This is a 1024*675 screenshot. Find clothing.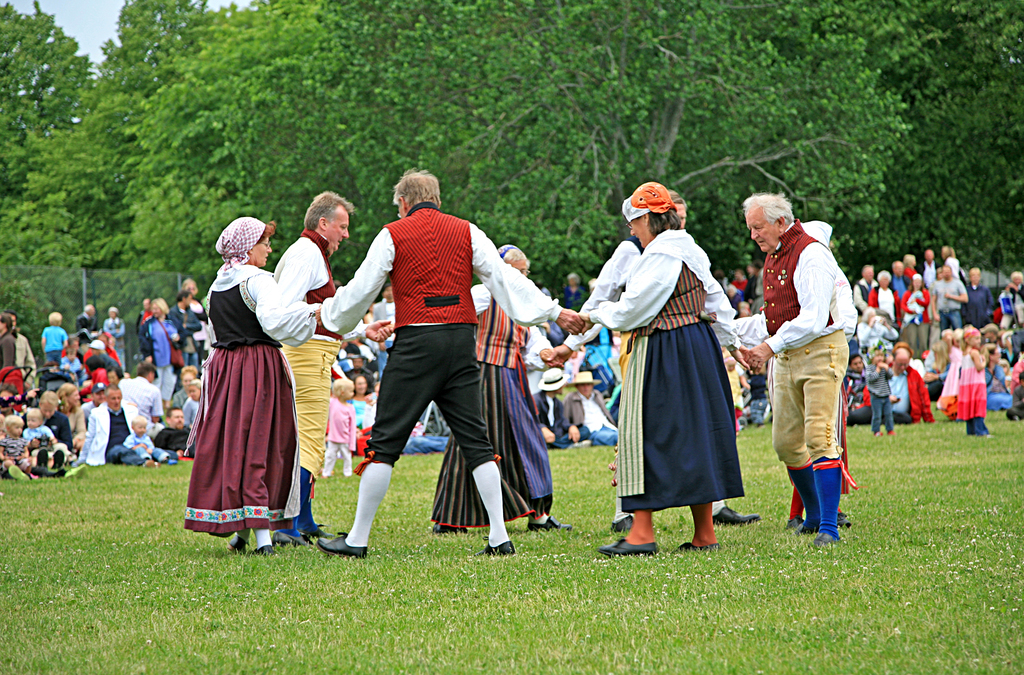
Bounding box: 73,315,109,345.
